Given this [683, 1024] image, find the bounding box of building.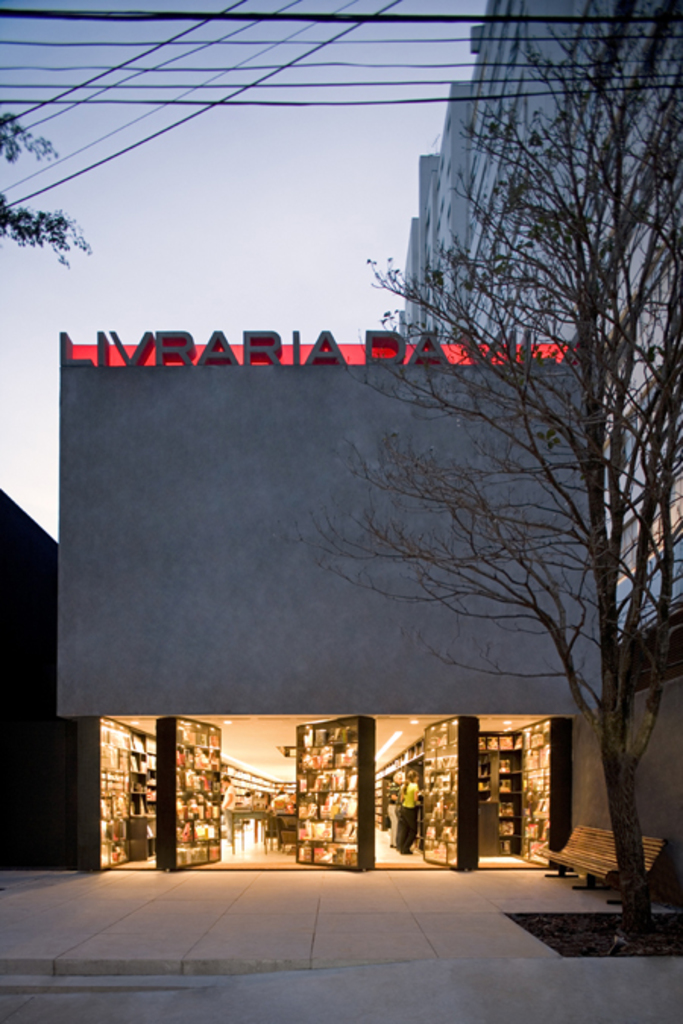
(402, 0, 681, 643).
